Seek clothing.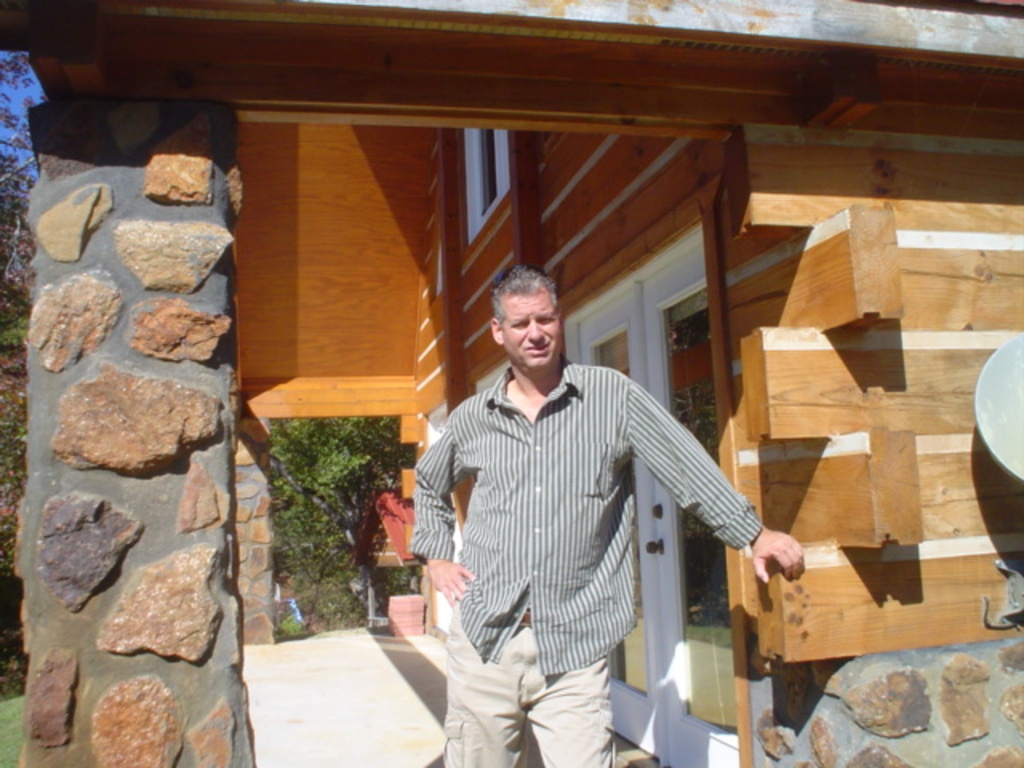
[x1=451, y1=322, x2=774, y2=752].
